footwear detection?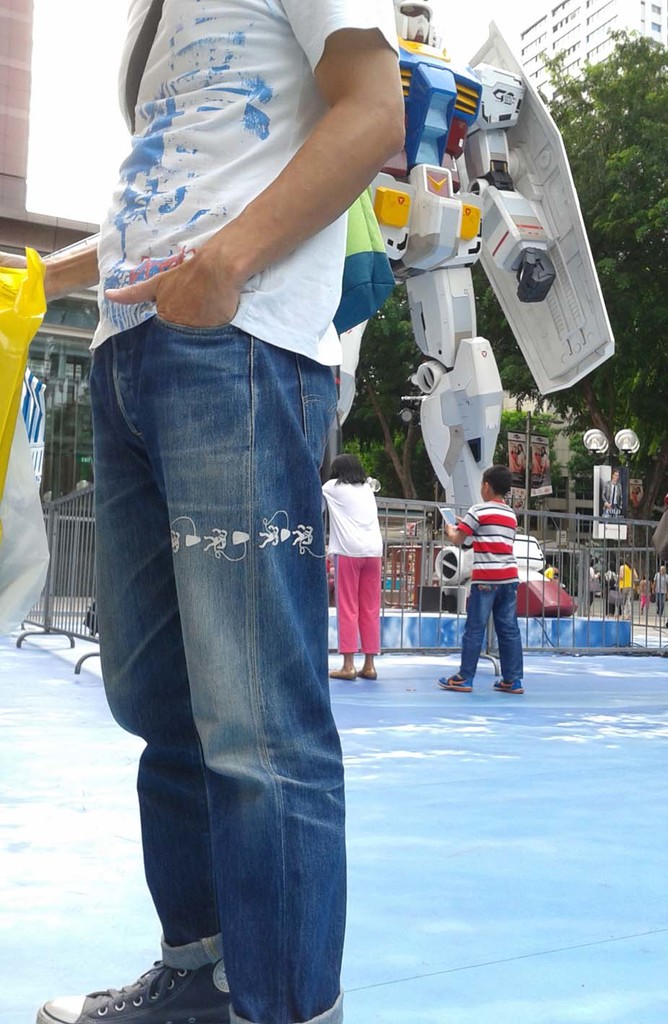
locate(487, 674, 524, 696)
